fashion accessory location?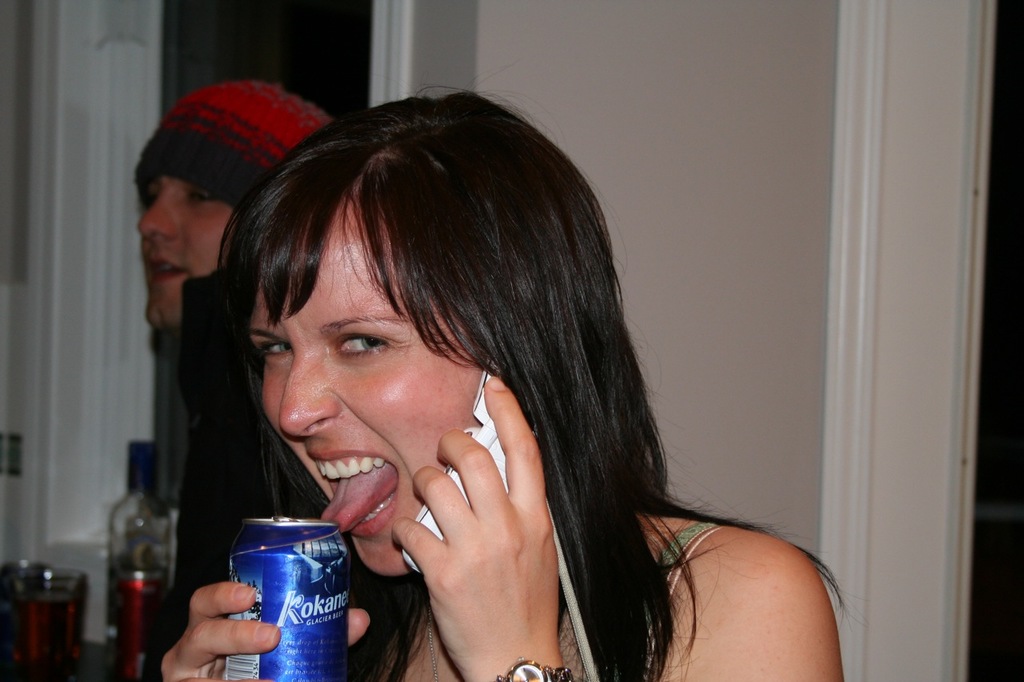
bbox=[134, 78, 330, 213]
